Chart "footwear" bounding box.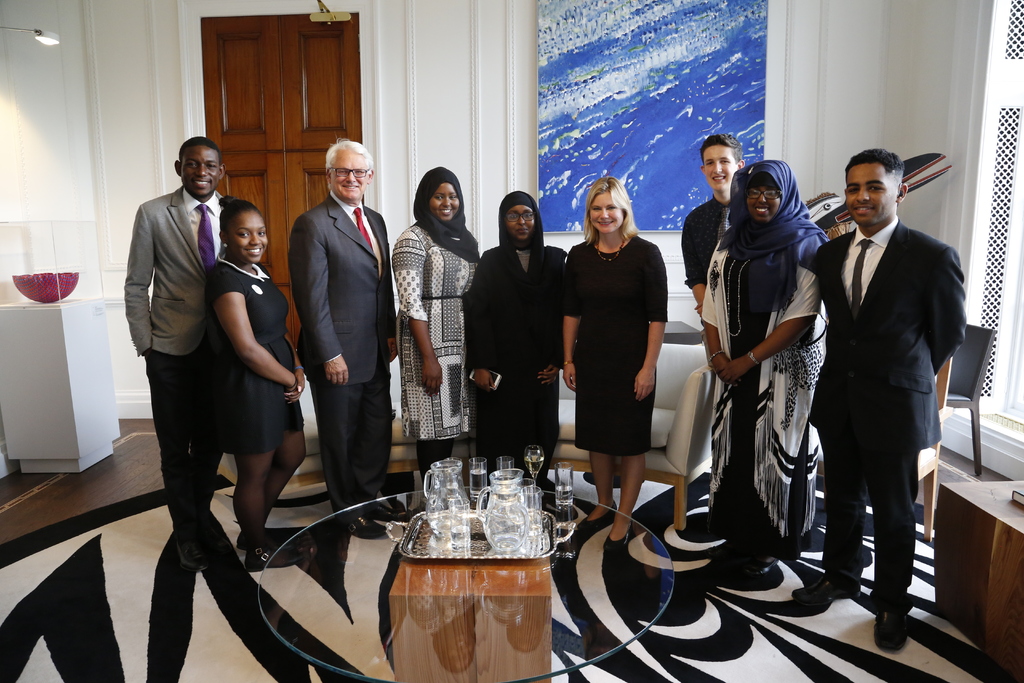
Charted: 249:539:315:573.
